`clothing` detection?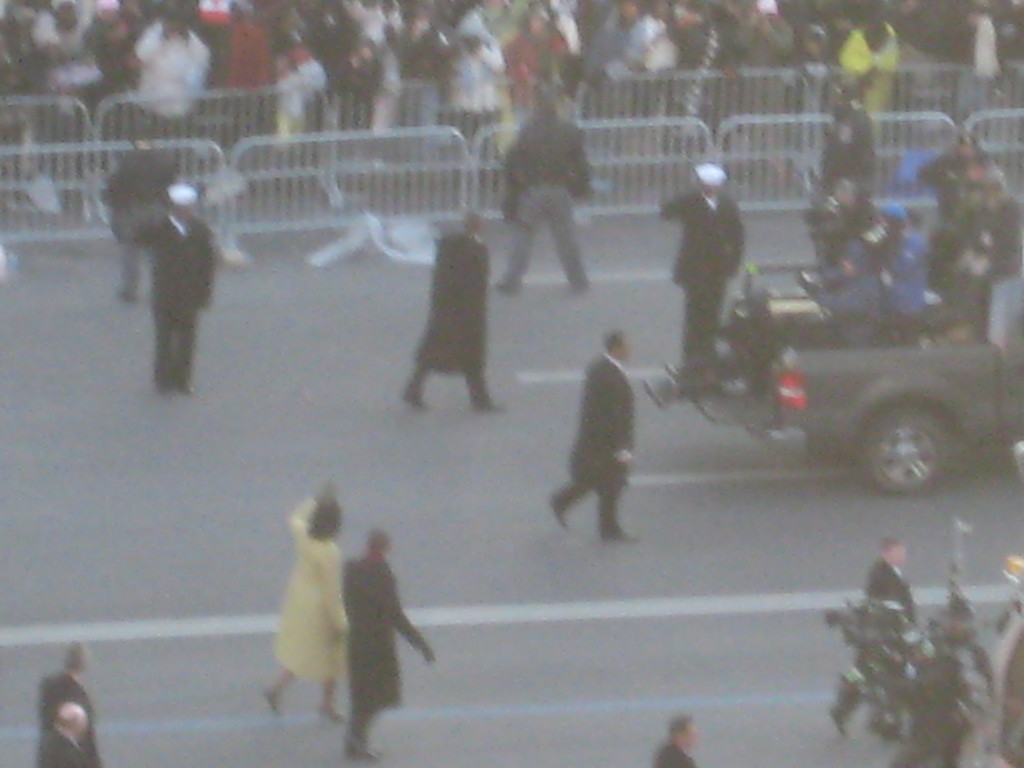
[893,145,972,289]
